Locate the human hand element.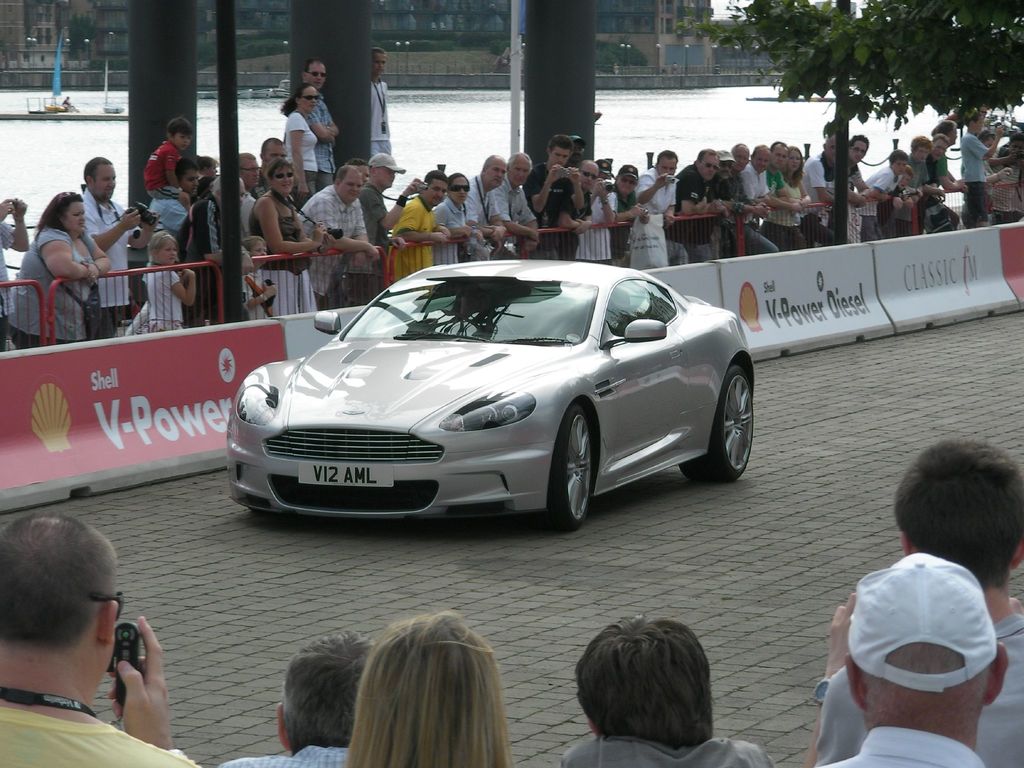
Element bbox: (x1=828, y1=591, x2=853, y2=668).
